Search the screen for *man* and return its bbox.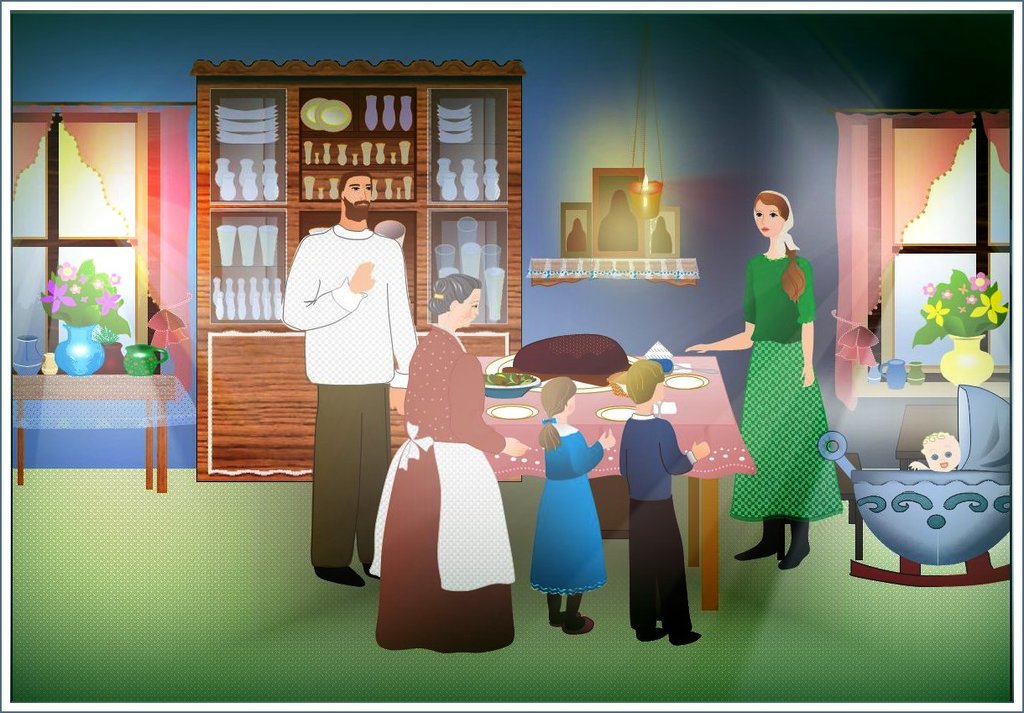
Found: bbox=(270, 165, 414, 591).
